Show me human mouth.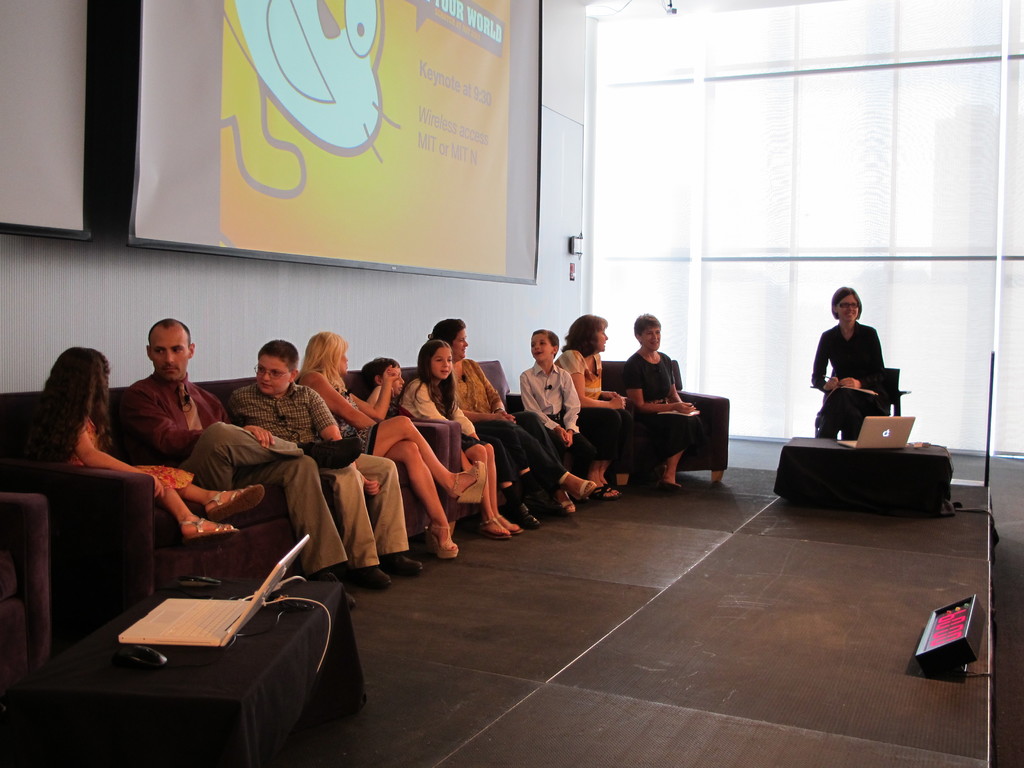
human mouth is here: Rect(163, 365, 176, 371).
